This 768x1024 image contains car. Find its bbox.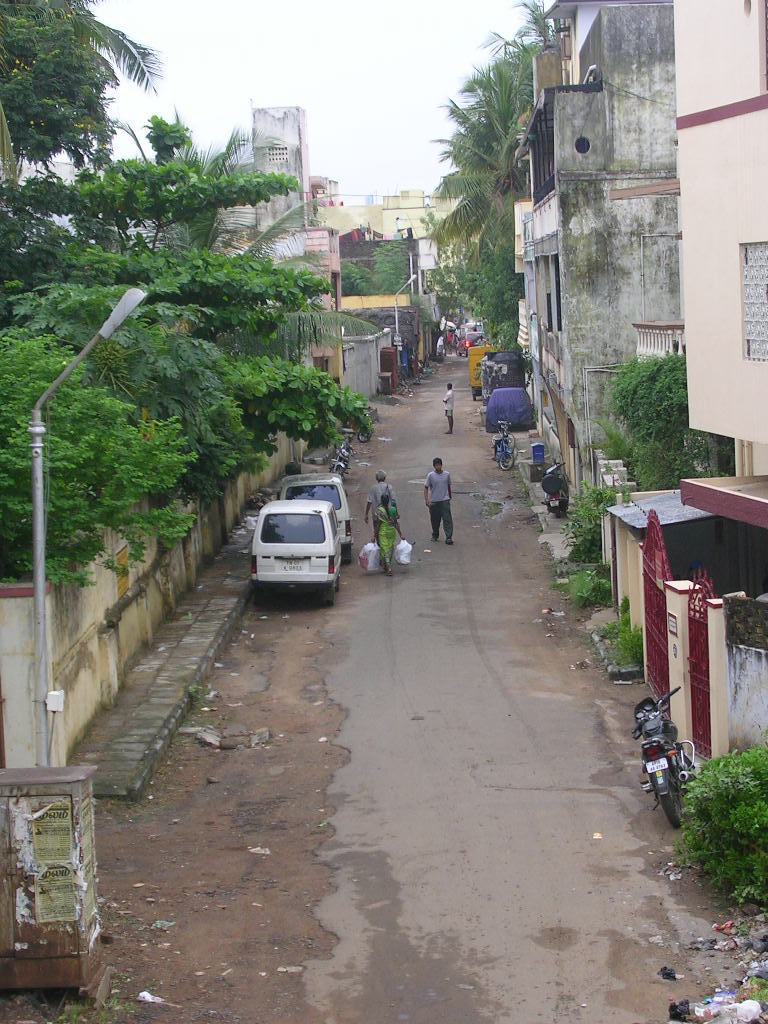
select_region(486, 384, 536, 439).
